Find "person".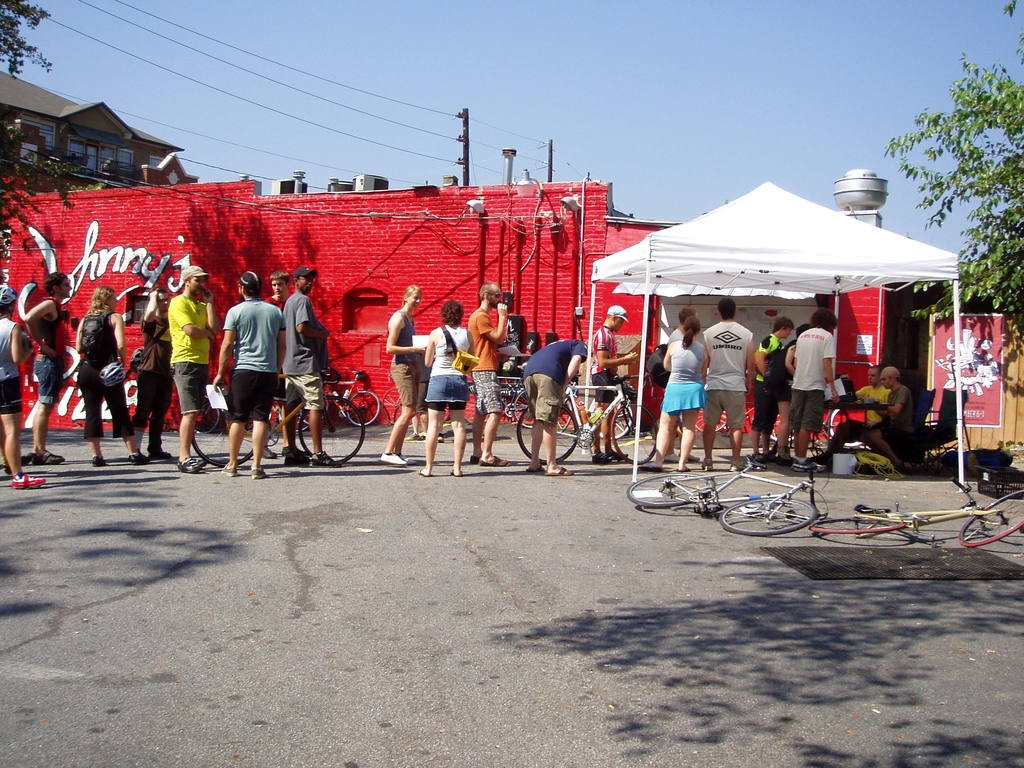
(x1=461, y1=278, x2=514, y2=465).
